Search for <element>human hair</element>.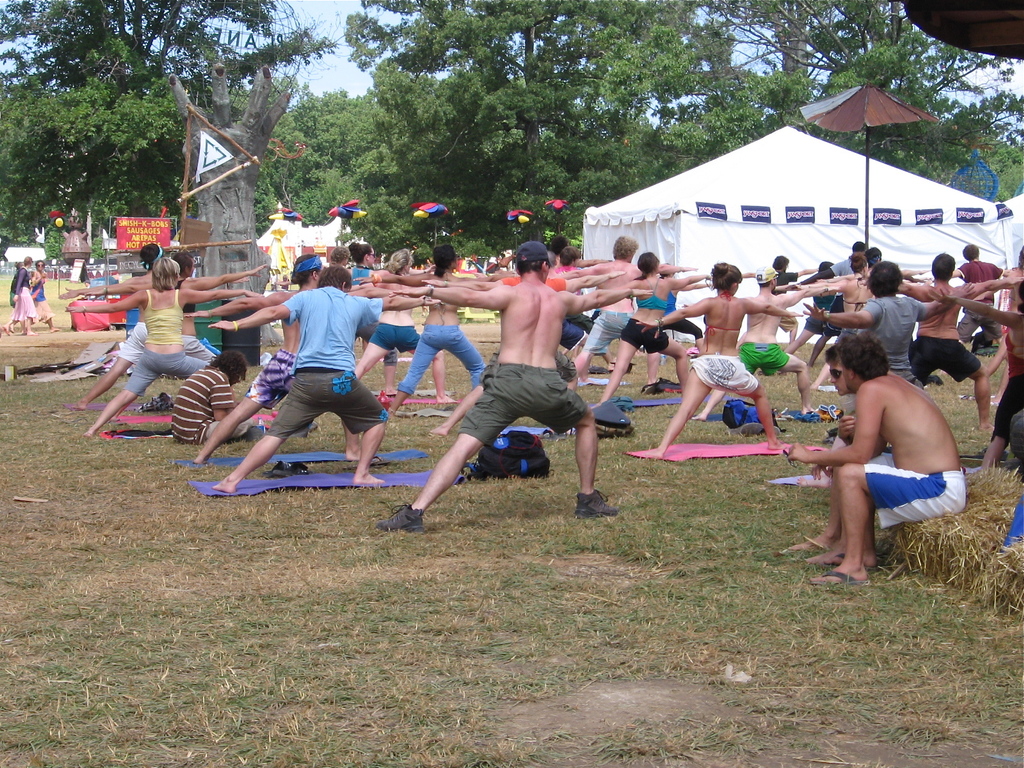
Found at <region>1017, 243, 1023, 269</region>.
